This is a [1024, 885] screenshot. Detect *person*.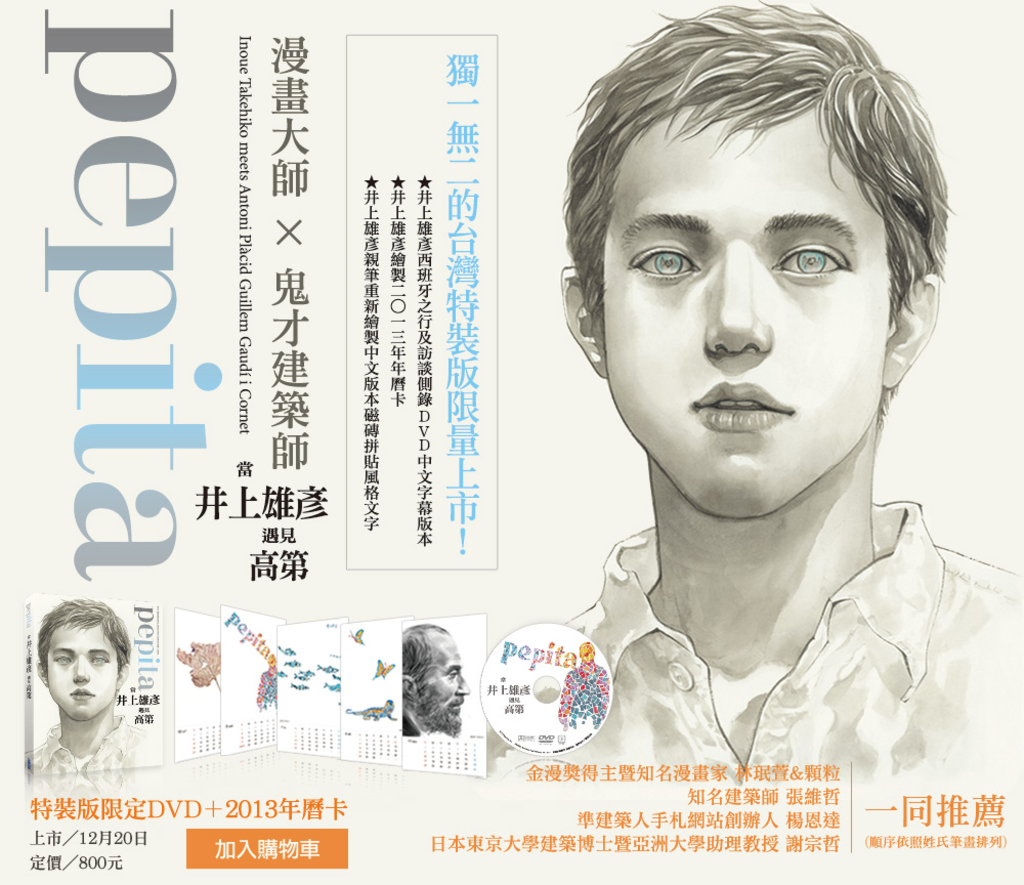
Rect(508, 0, 1023, 781).
